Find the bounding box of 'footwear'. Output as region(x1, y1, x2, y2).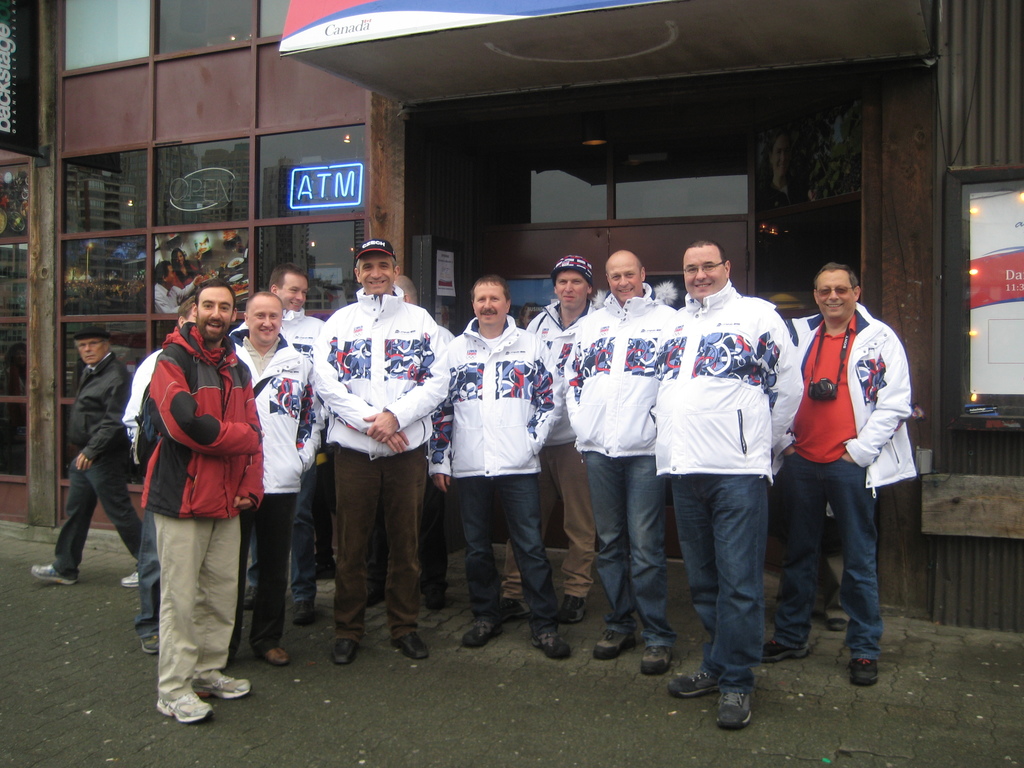
region(594, 630, 634, 657).
